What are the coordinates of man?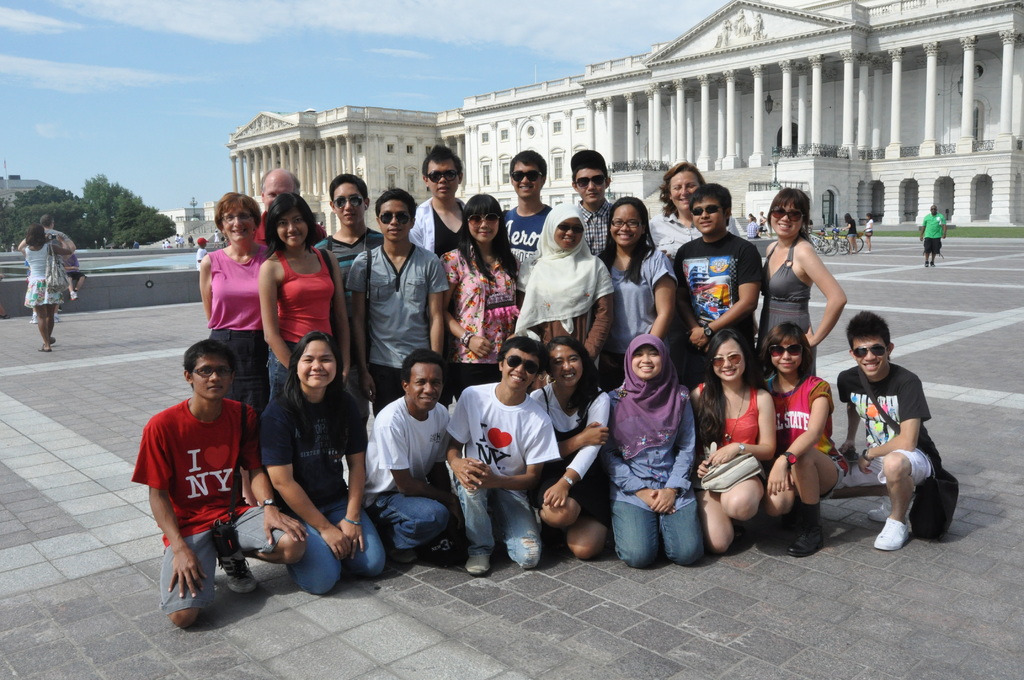
176:230:179:243.
